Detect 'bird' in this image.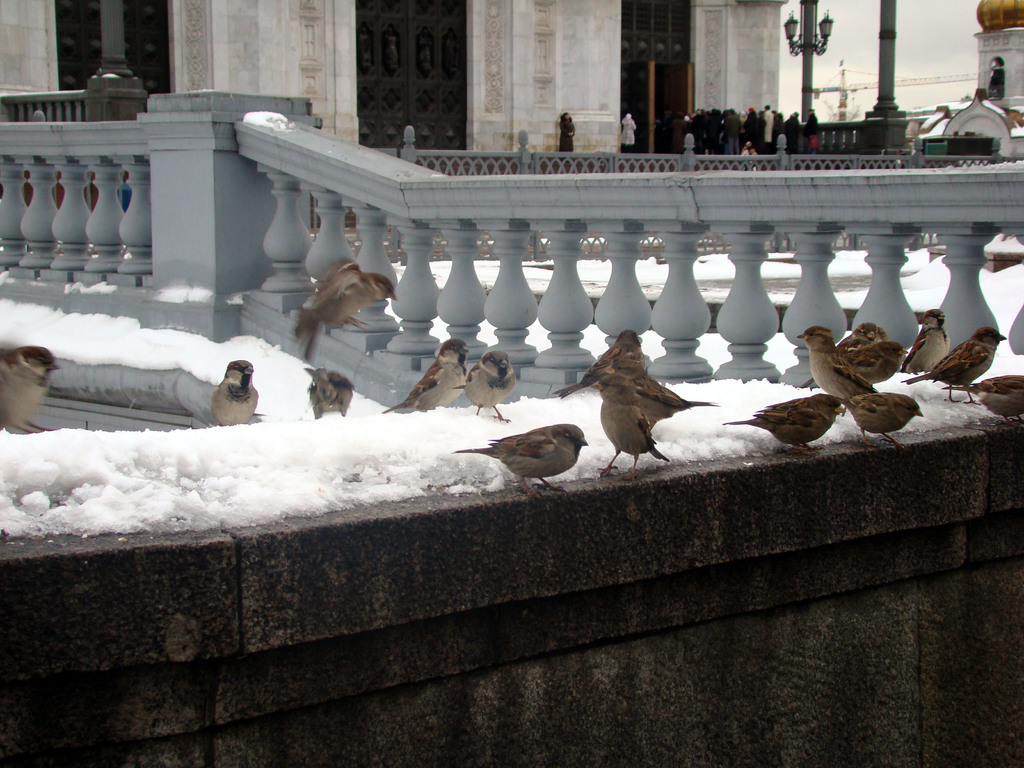
Detection: 460/348/520/424.
